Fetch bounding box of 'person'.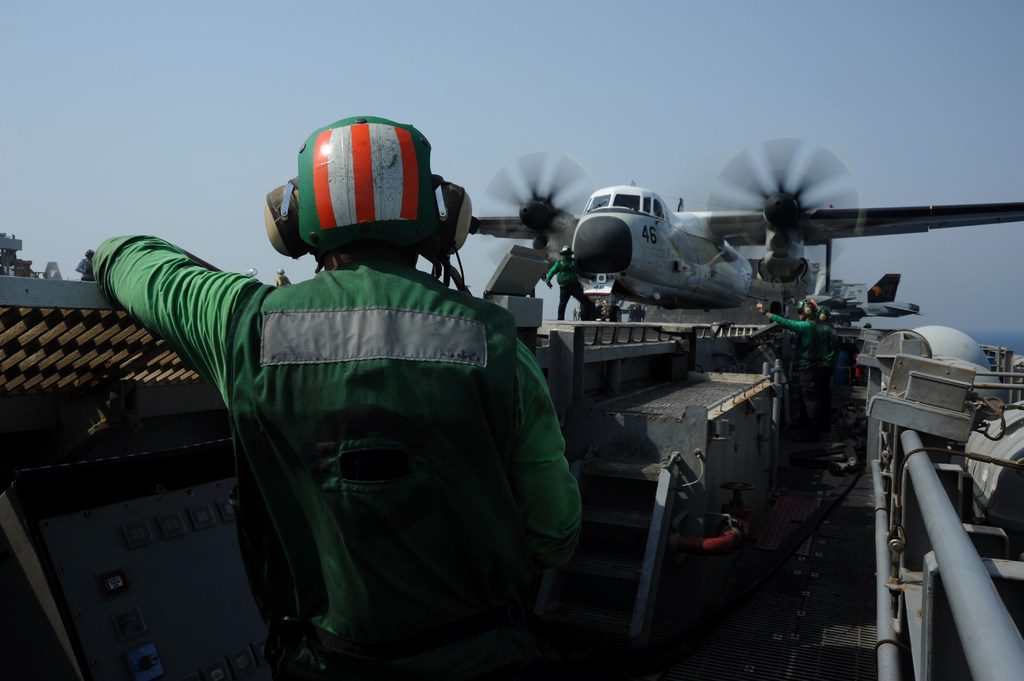
Bbox: rect(137, 123, 687, 652).
